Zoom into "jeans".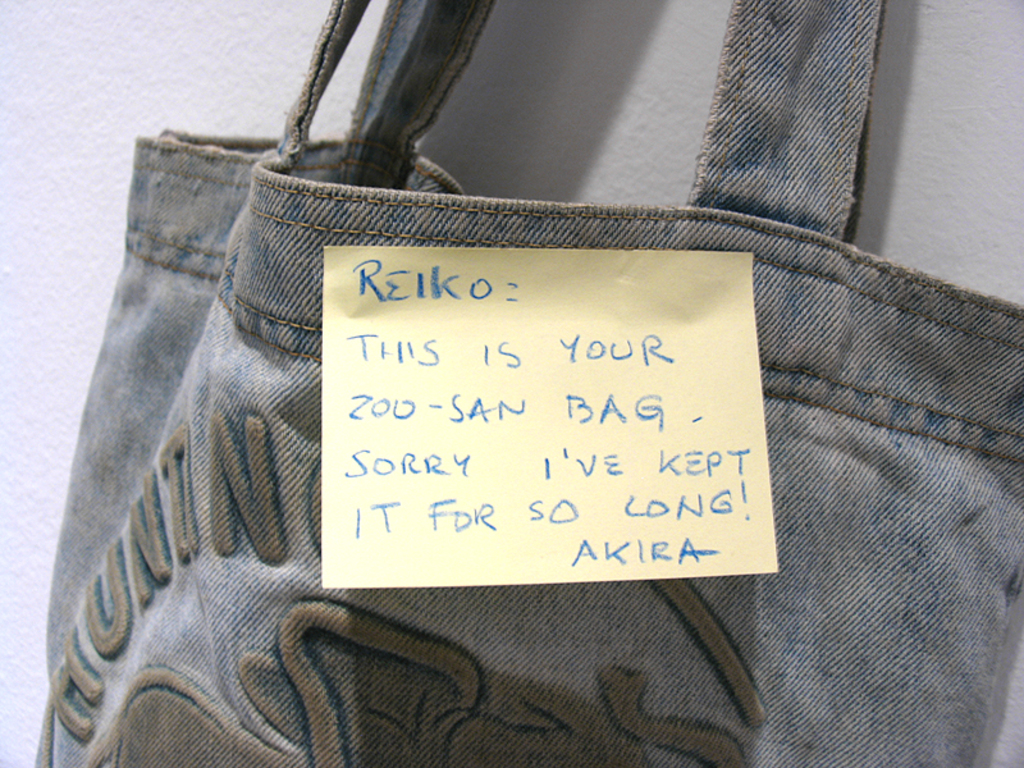
Zoom target: bbox(31, 0, 1023, 767).
